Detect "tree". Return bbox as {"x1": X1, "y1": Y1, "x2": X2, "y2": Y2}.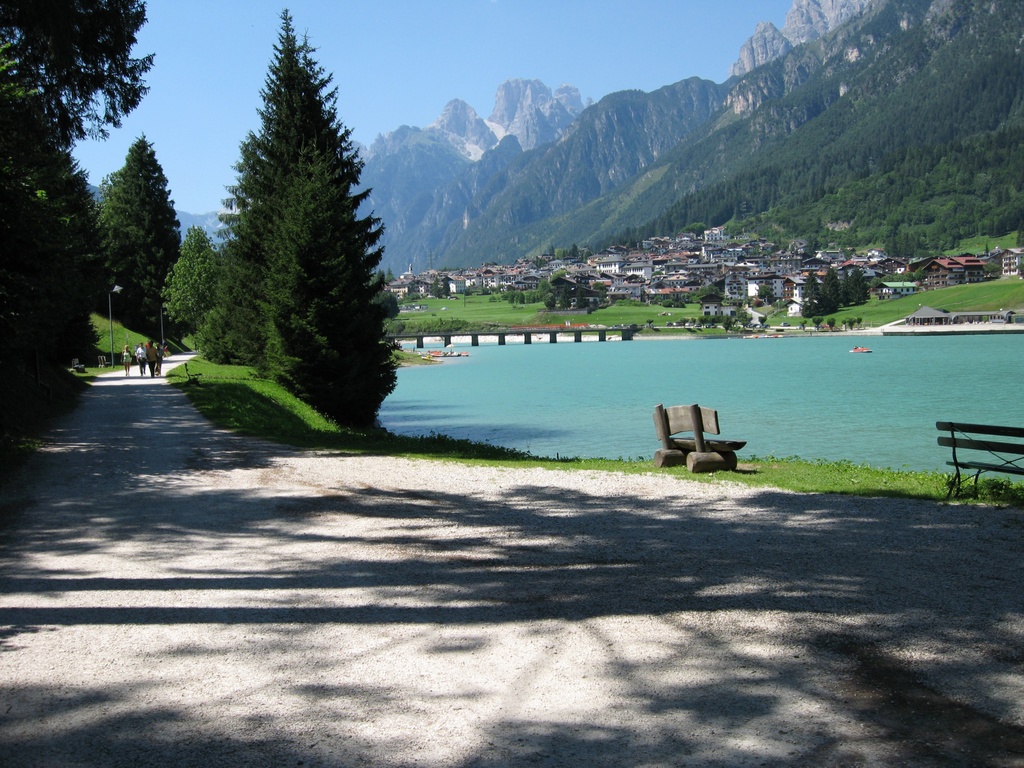
{"x1": 591, "y1": 279, "x2": 608, "y2": 296}.
